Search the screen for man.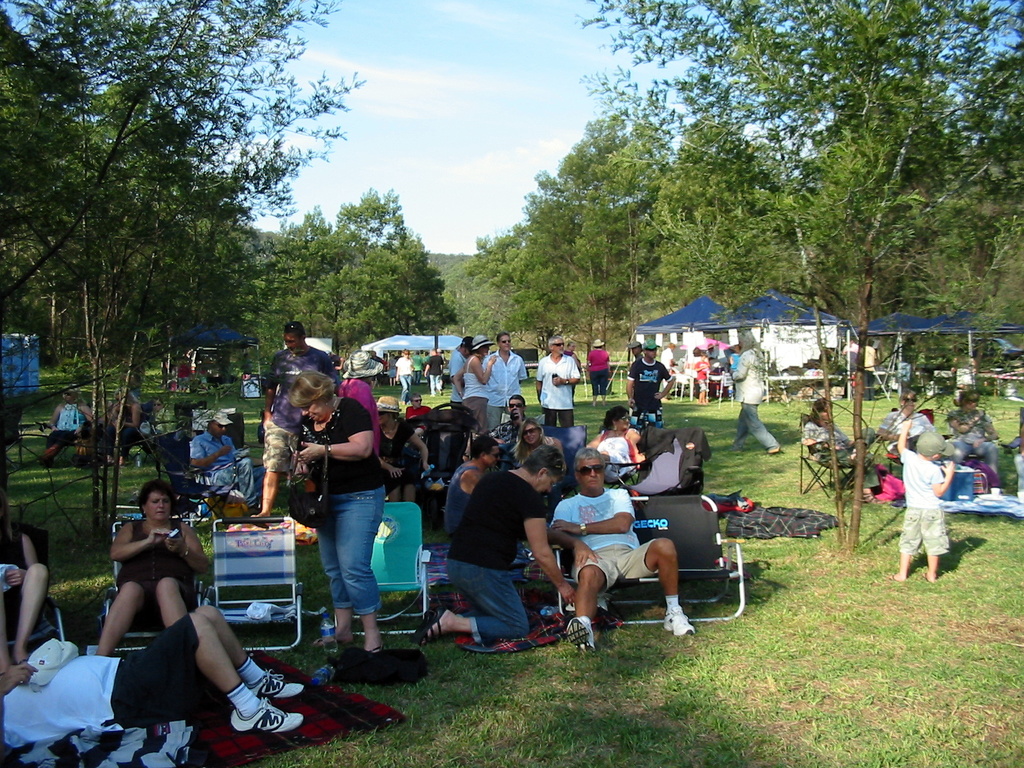
Found at <box>535,334,580,431</box>.
